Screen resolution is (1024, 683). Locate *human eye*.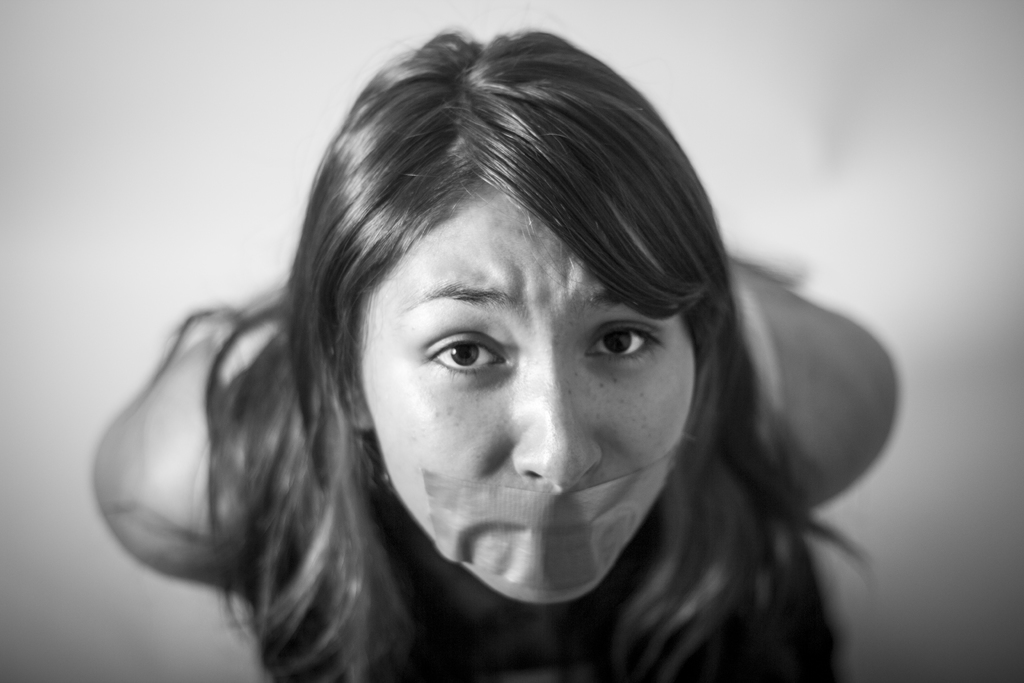
region(423, 329, 512, 384).
